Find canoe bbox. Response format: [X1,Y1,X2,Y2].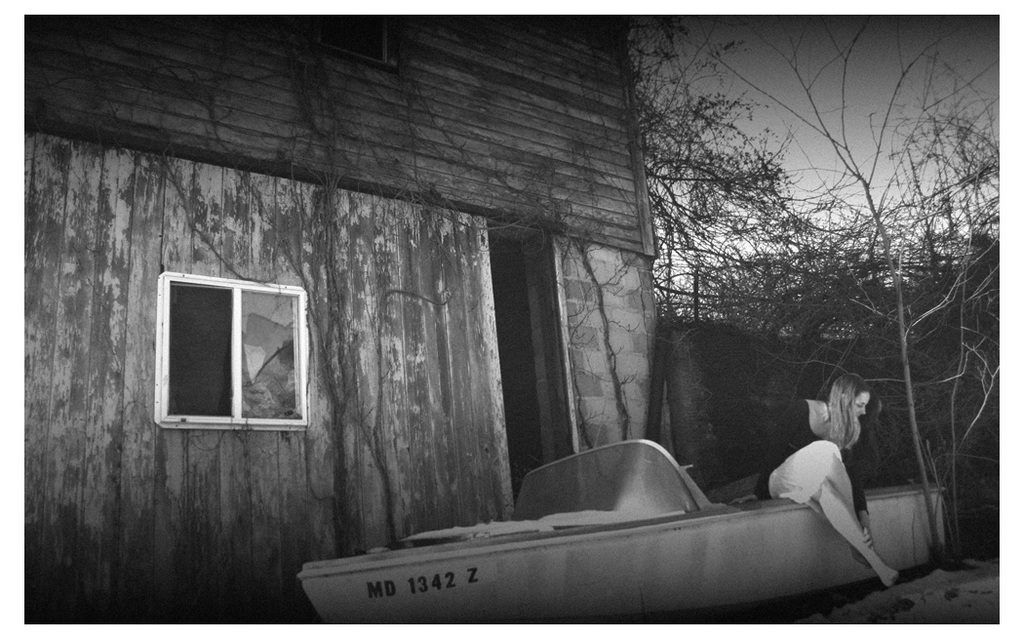
[299,430,935,611].
